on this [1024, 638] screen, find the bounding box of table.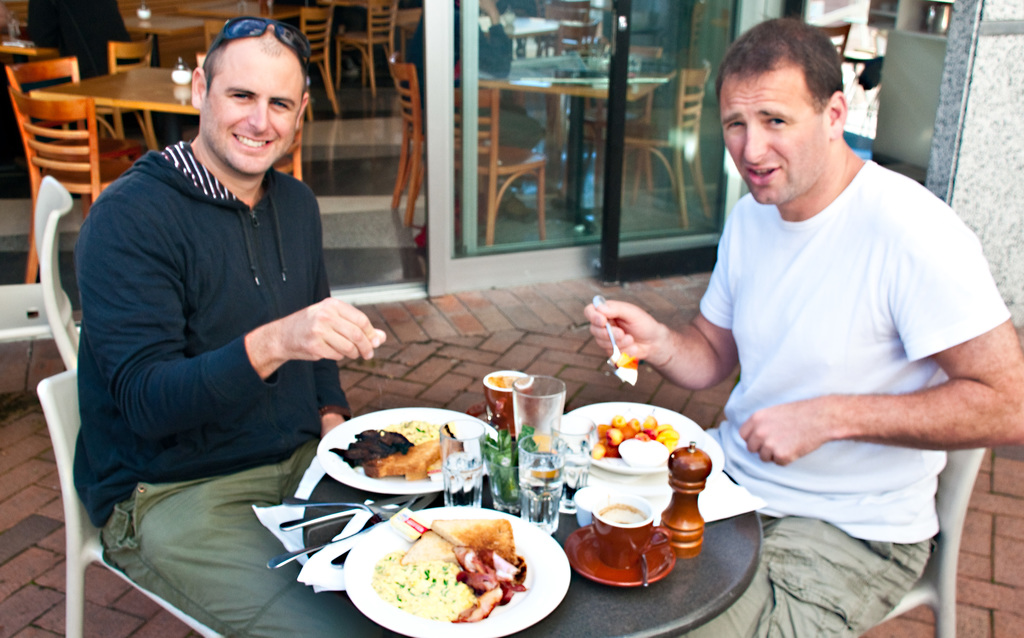
Bounding box: {"left": 296, "top": 417, "right": 760, "bottom": 637}.
